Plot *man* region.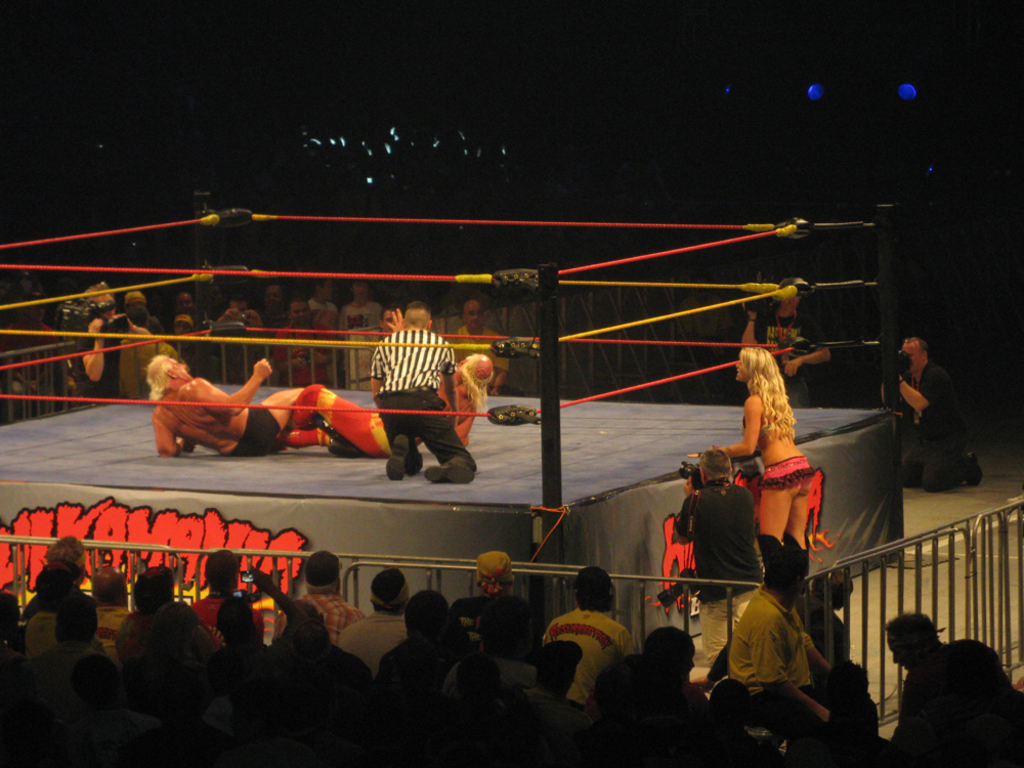
Plotted at x1=741 y1=288 x2=833 y2=408.
